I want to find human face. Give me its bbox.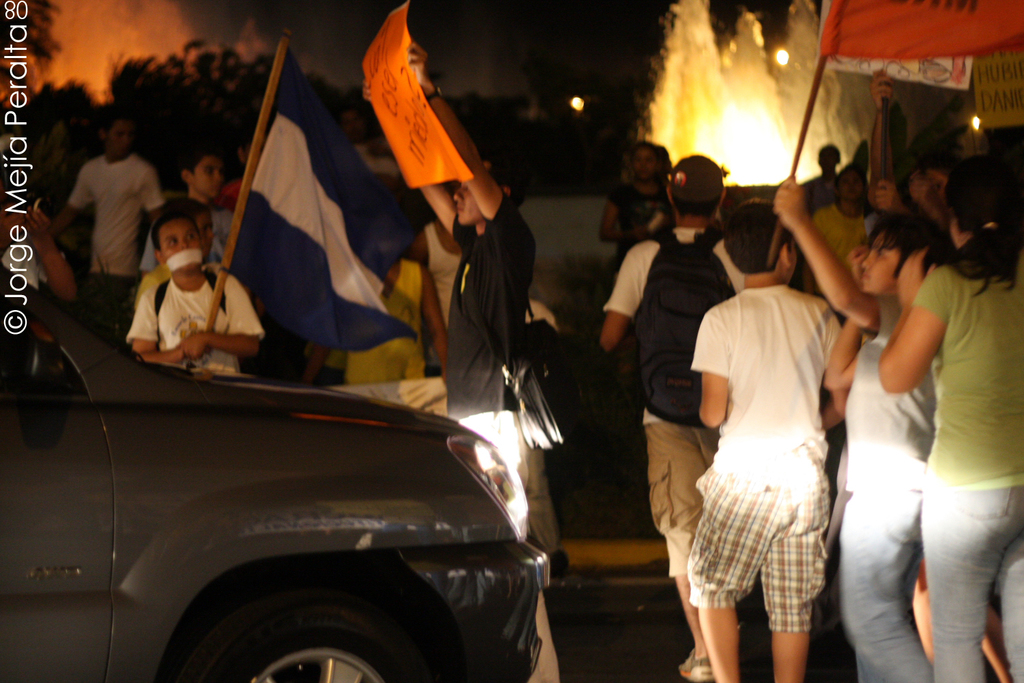
box=[441, 176, 481, 231].
